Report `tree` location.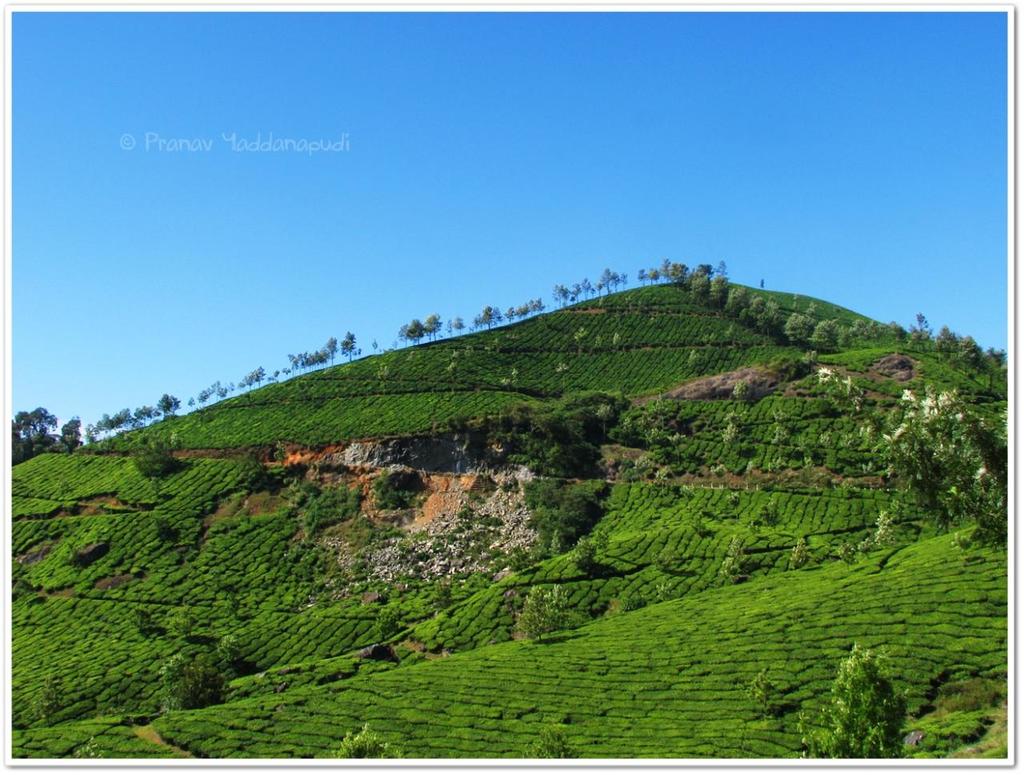
Report: bbox(339, 721, 402, 761).
